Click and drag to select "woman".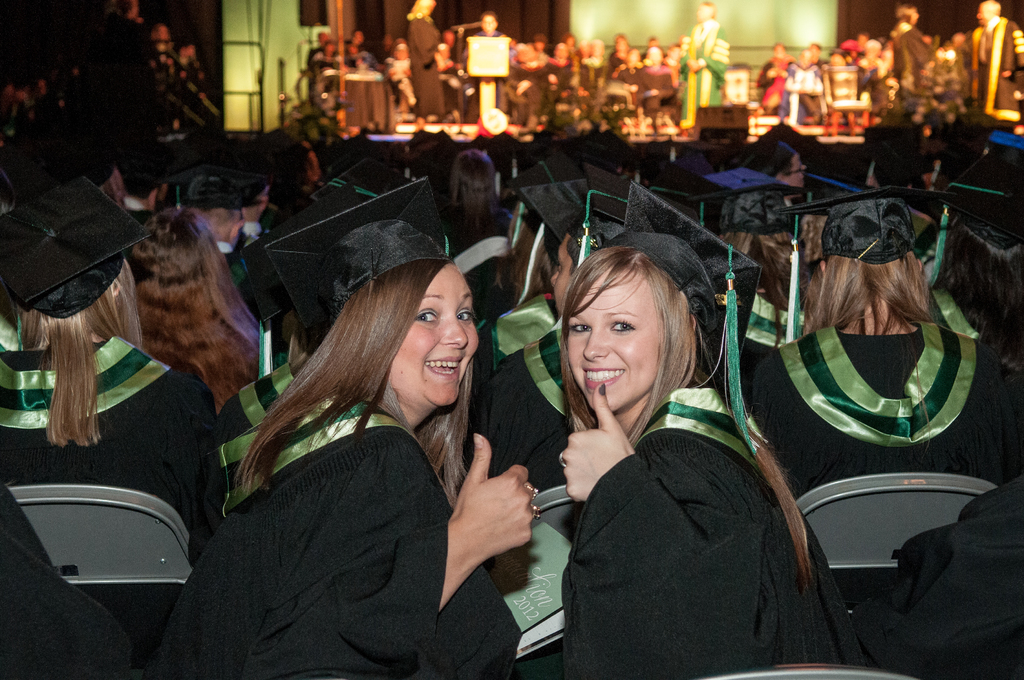
Selection: (552,244,845,679).
